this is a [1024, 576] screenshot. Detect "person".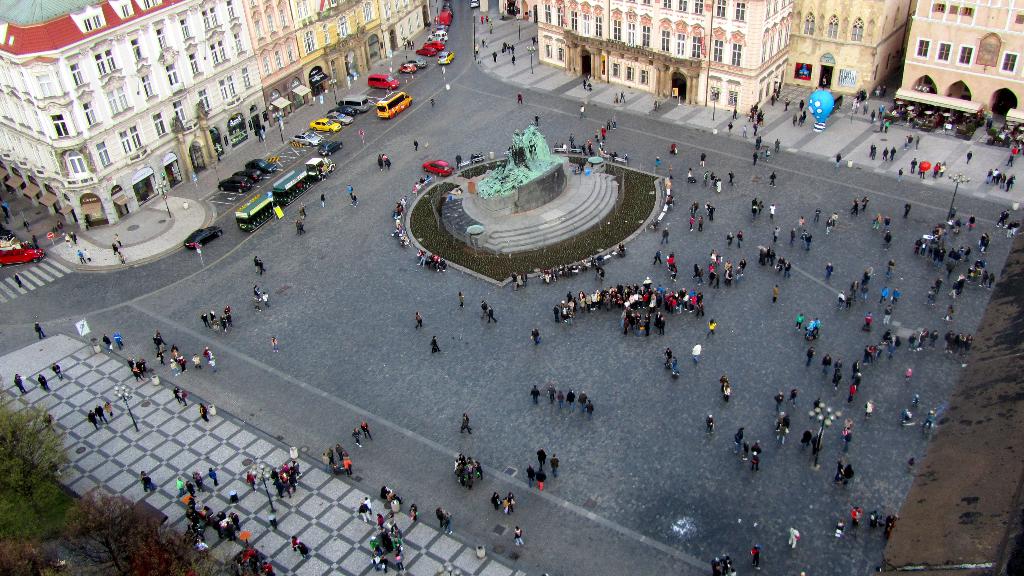
783 99 788 111.
